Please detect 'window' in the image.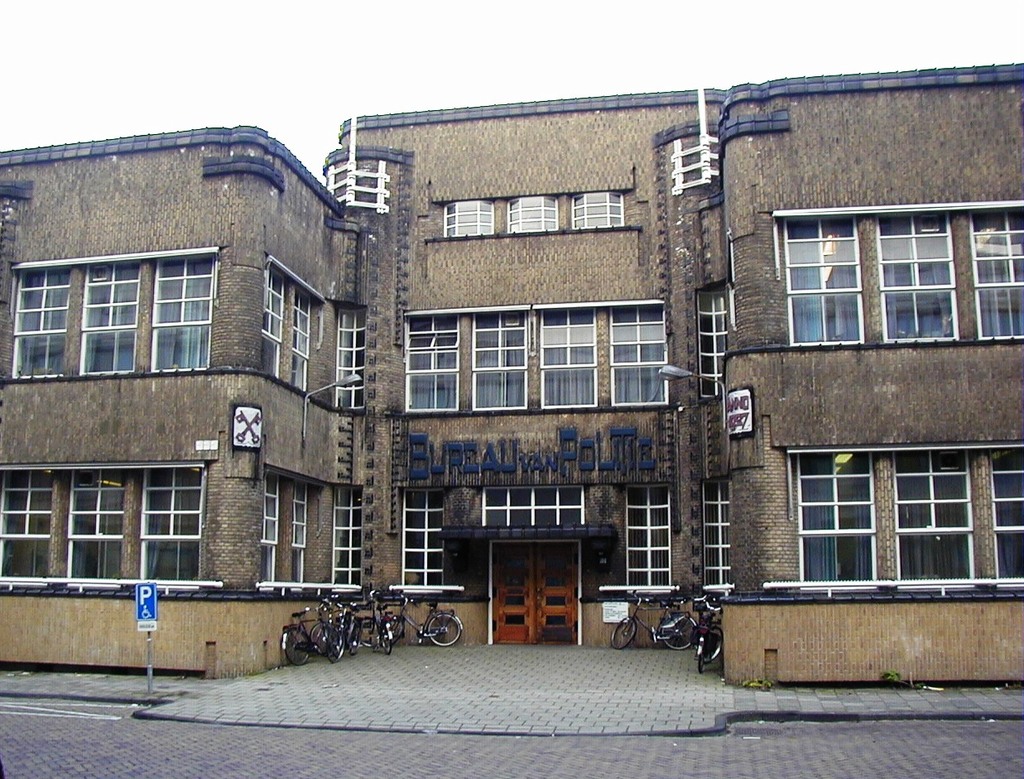
bbox=[973, 210, 1019, 342].
